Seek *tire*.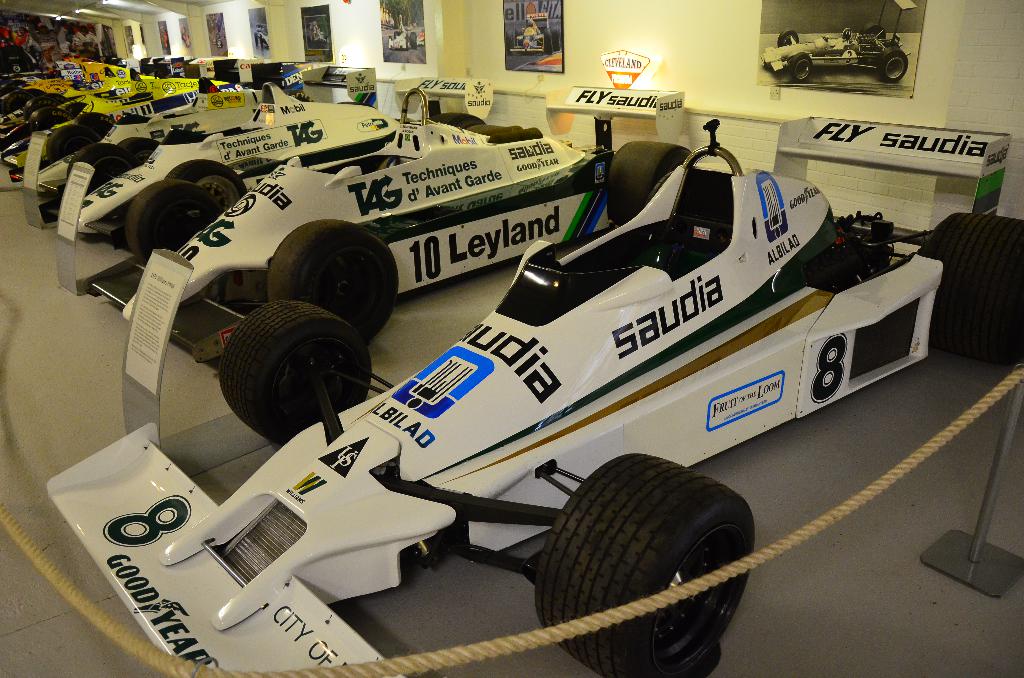
30 86 42 98.
